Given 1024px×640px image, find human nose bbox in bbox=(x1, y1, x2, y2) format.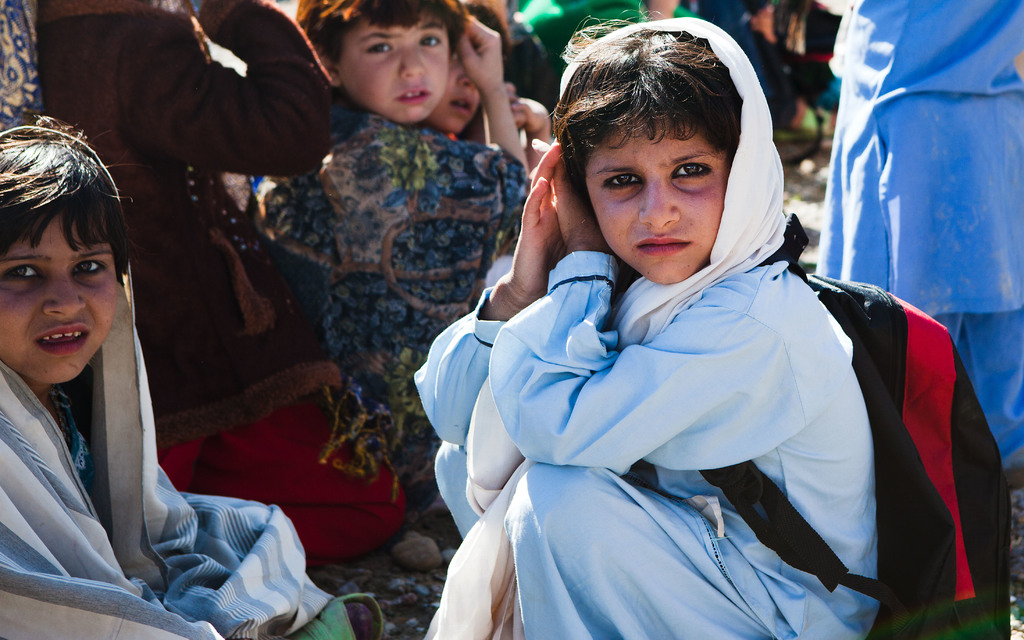
bbox=(640, 172, 681, 229).
